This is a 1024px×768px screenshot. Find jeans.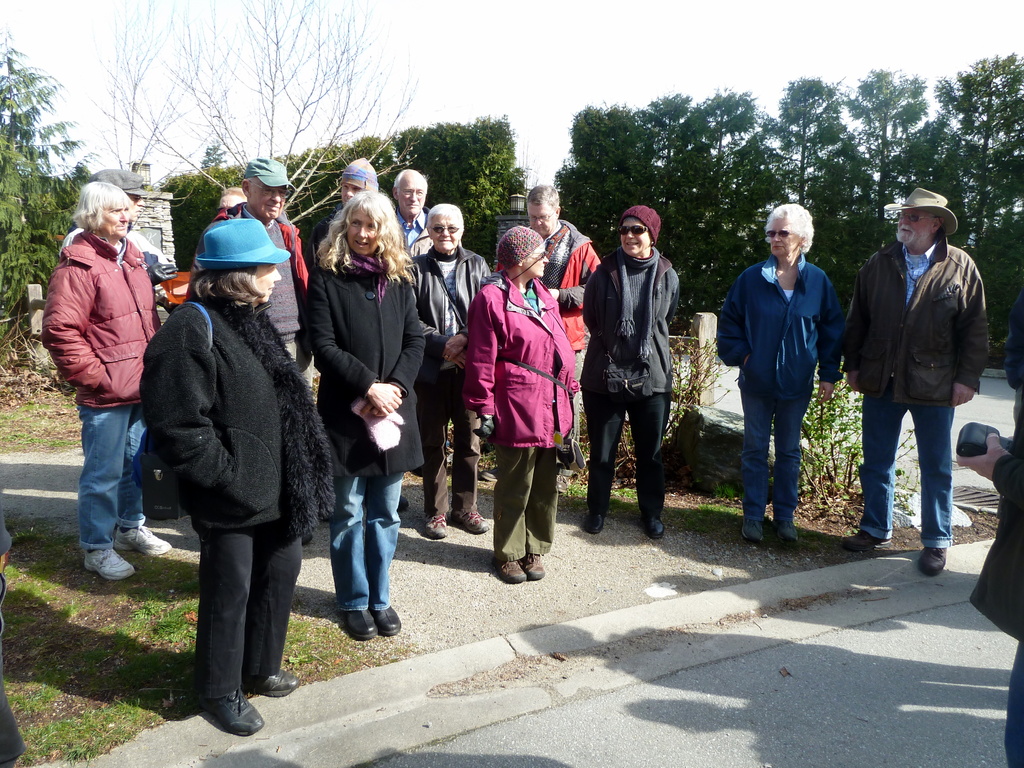
Bounding box: [577,385,676,529].
